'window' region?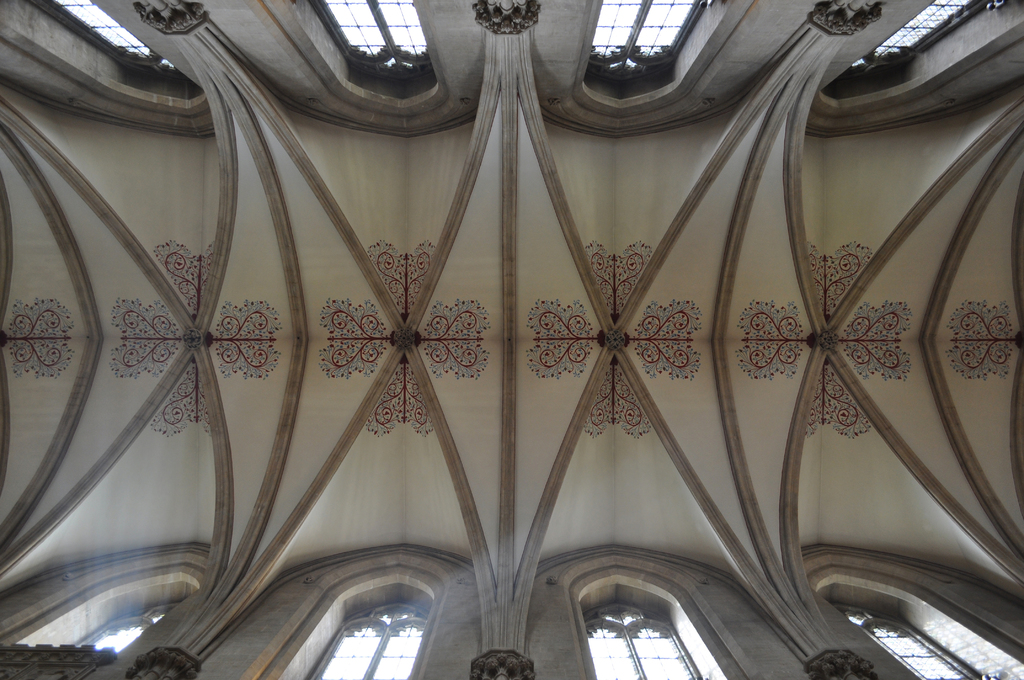
<box>290,0,431,118</box>
